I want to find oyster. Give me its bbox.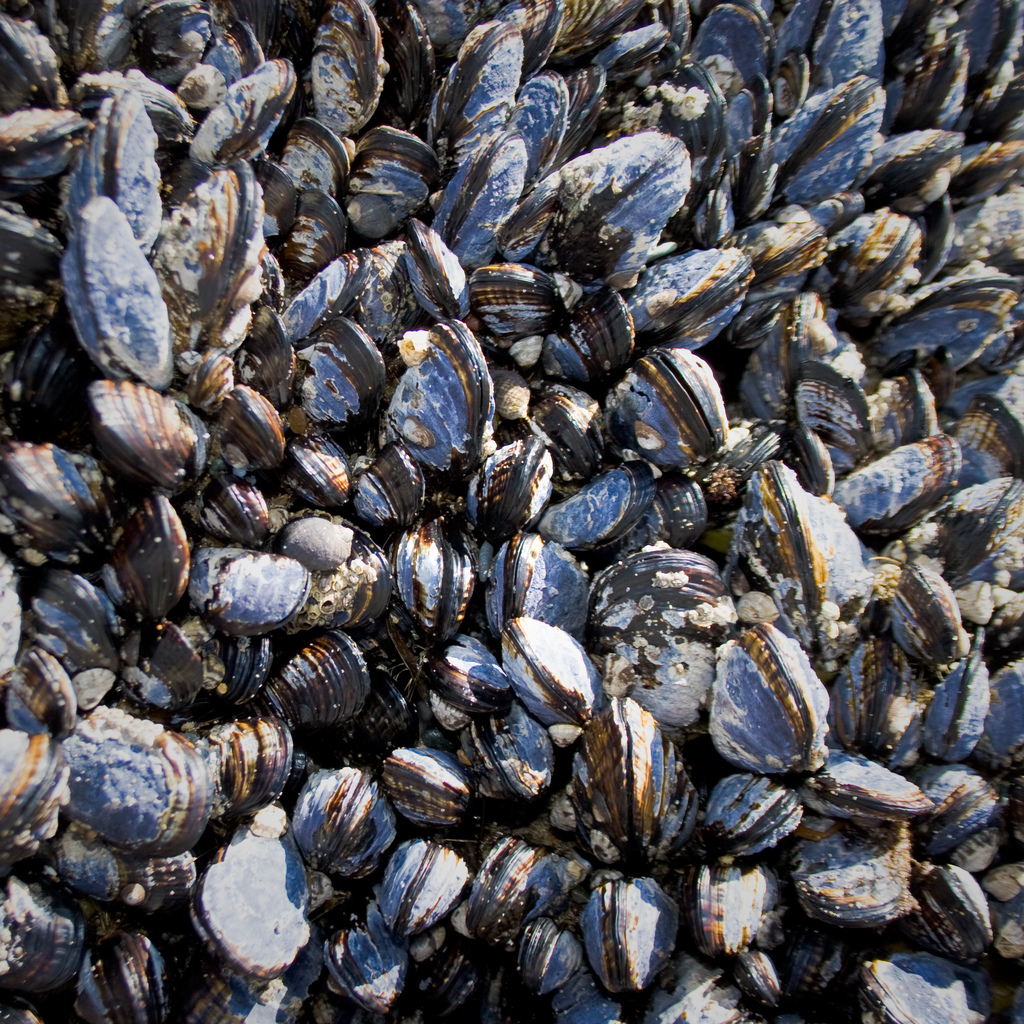
x1=164, y1=543, x2=323, y2=640.
